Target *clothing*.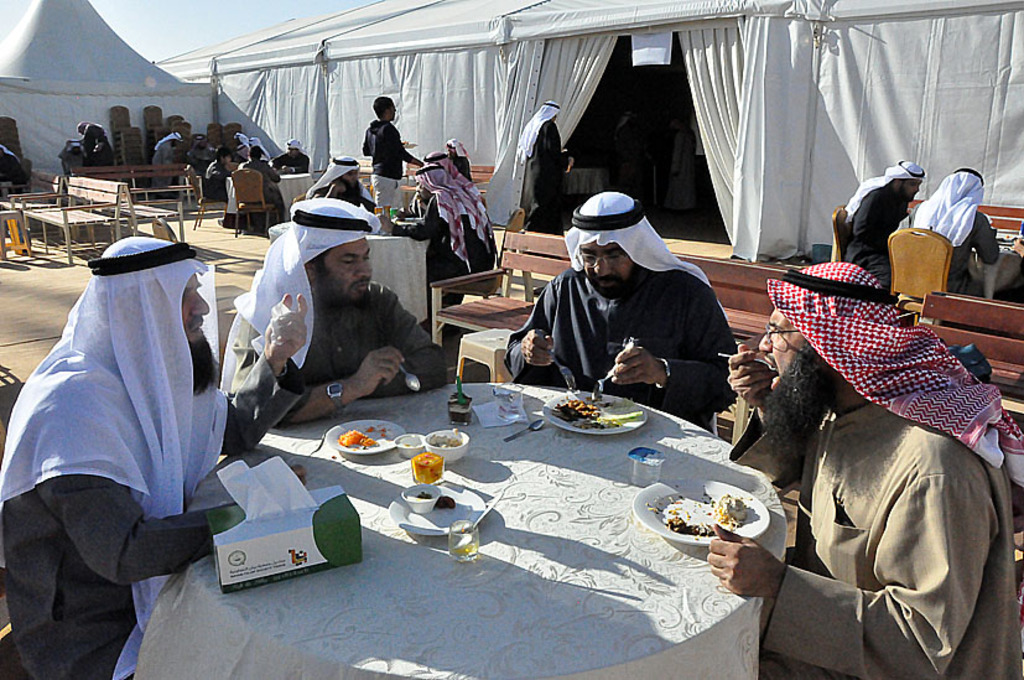
Target region: bbox(154, 134, 184, 171).
